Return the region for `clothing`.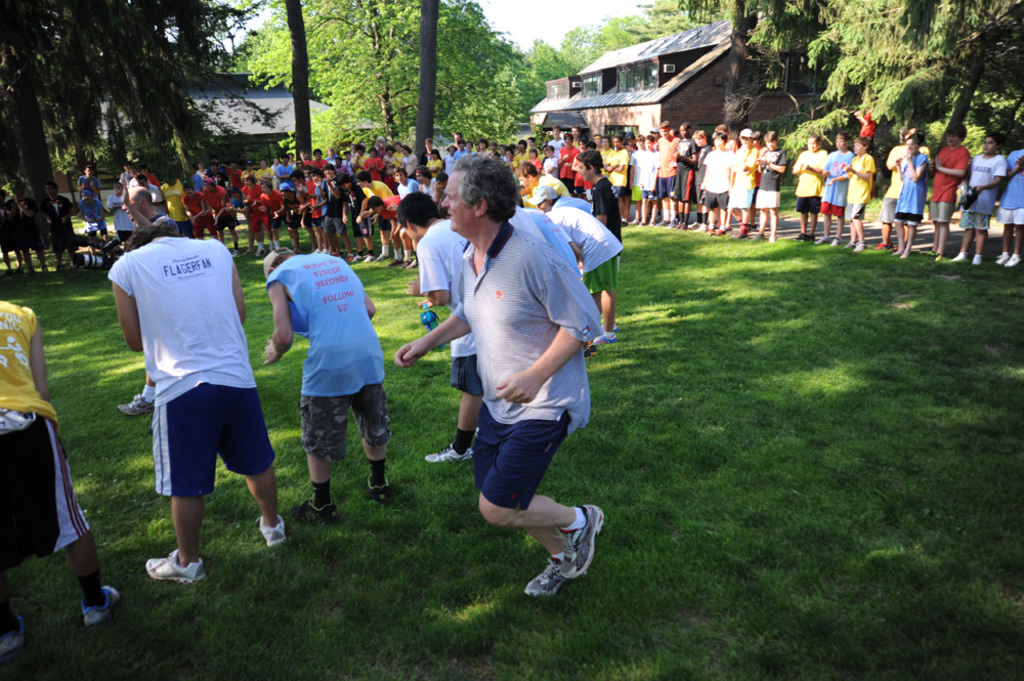
[x1=655, y1=128, x2=682, y2=195].
